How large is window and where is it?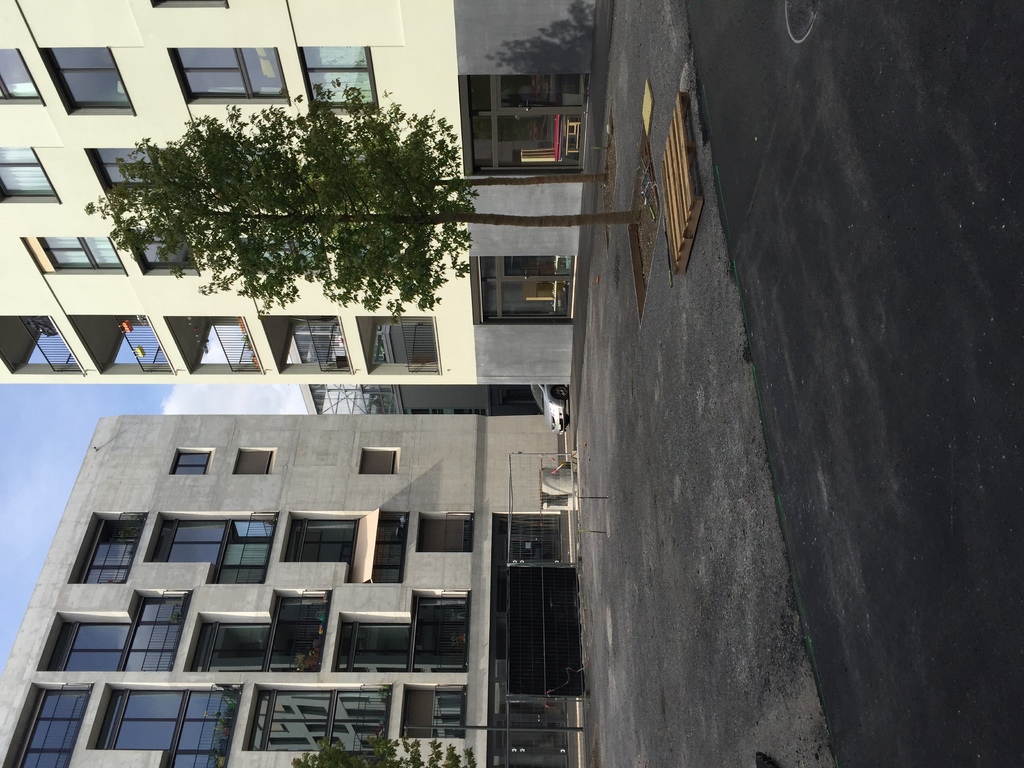
Bounding box: x1=355, y1=450, x2=403, y2=472.
